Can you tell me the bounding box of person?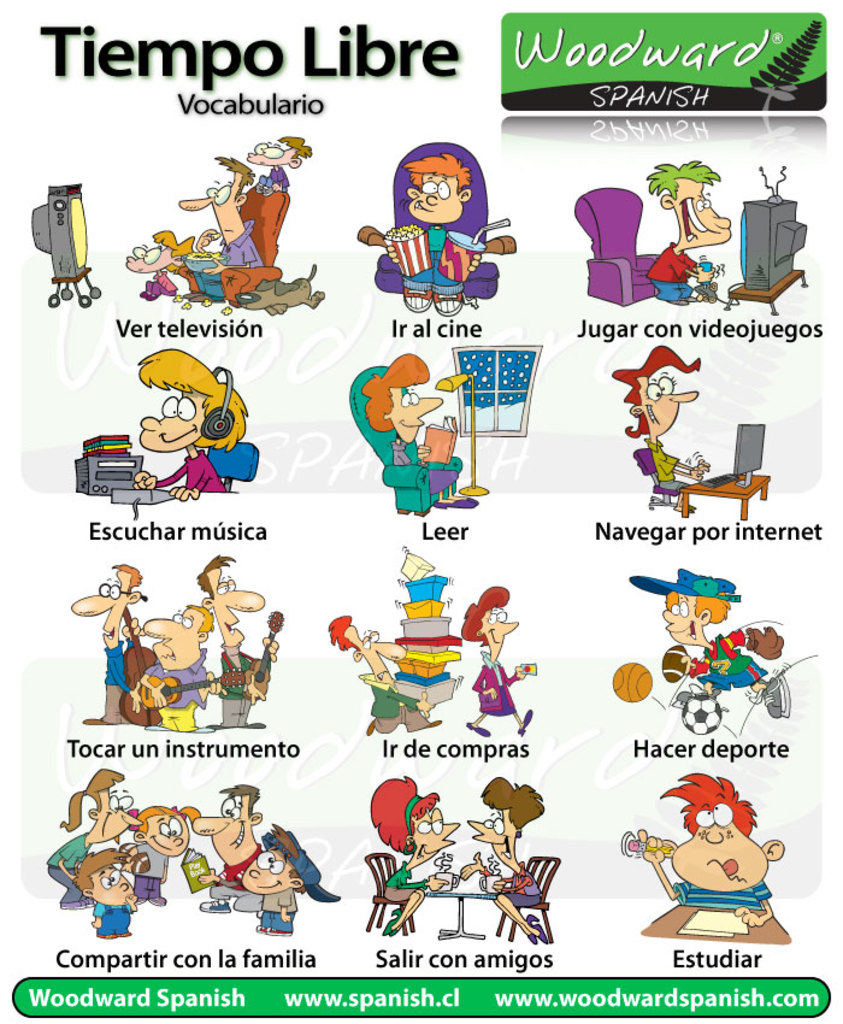
369, 763, 440, 932.
